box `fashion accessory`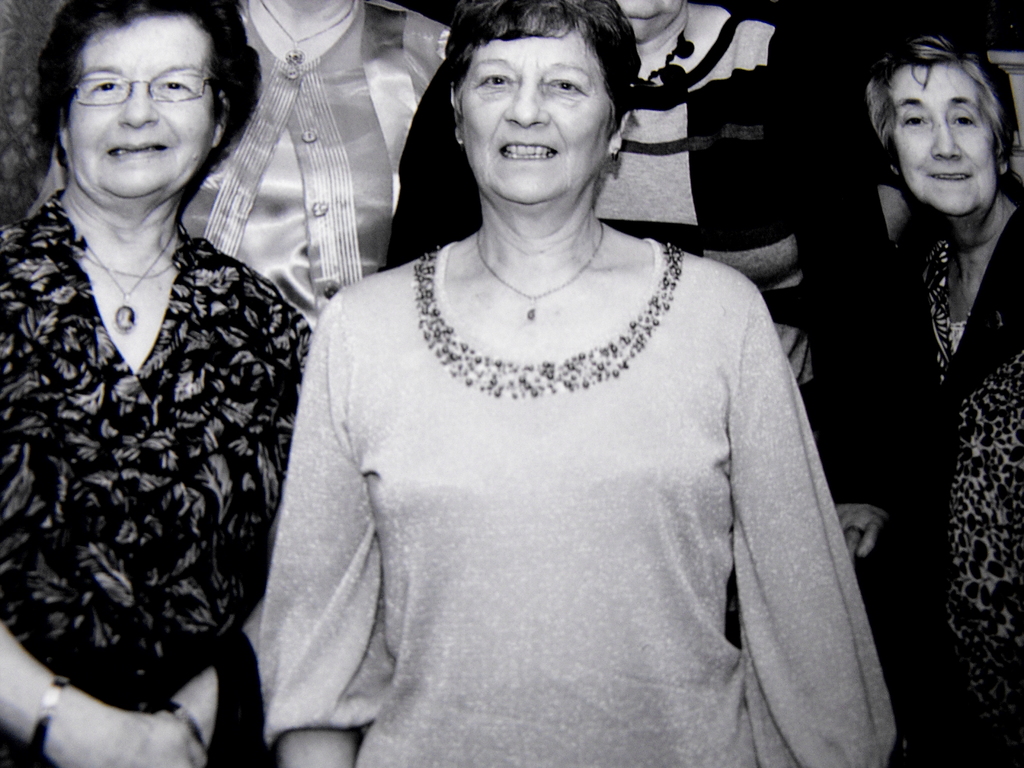
[86, 228, 176, 333]
